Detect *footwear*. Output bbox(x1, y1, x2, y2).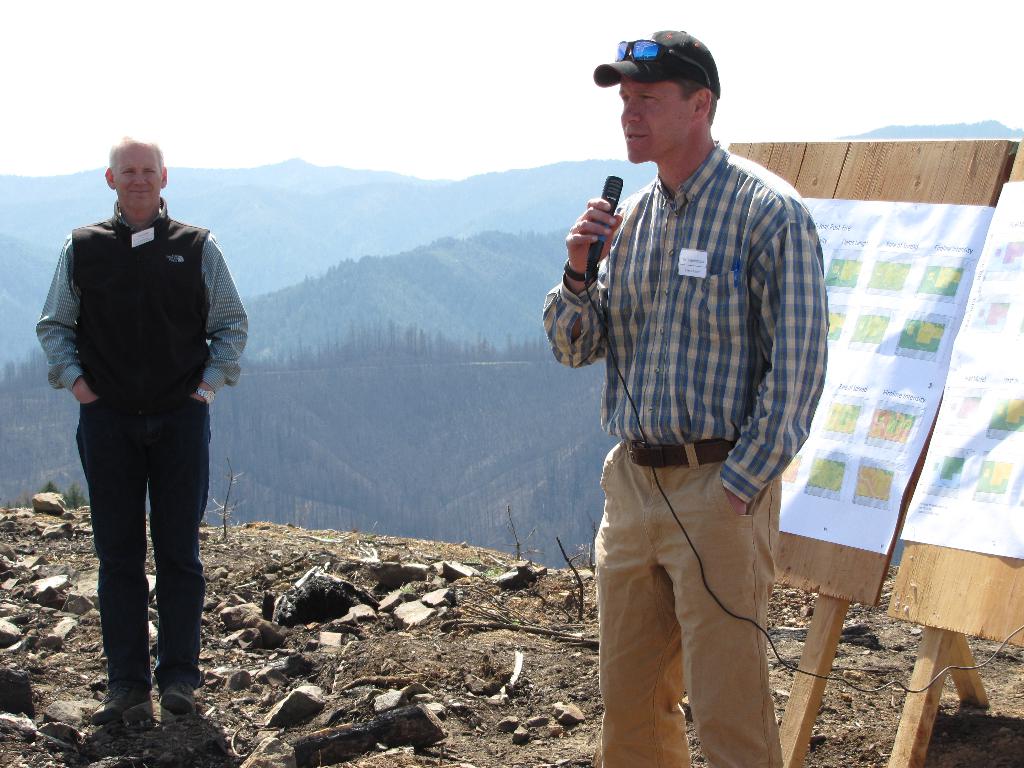
bbox(84, 675, 146, 723).
